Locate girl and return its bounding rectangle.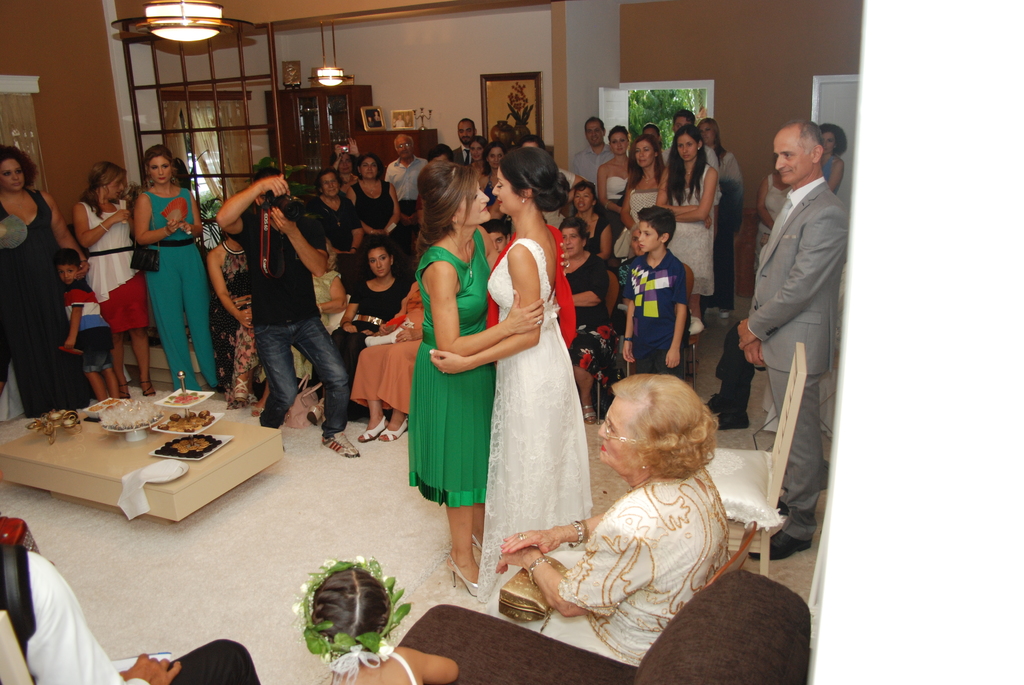
bbox=(289, 560, 461, 684).
